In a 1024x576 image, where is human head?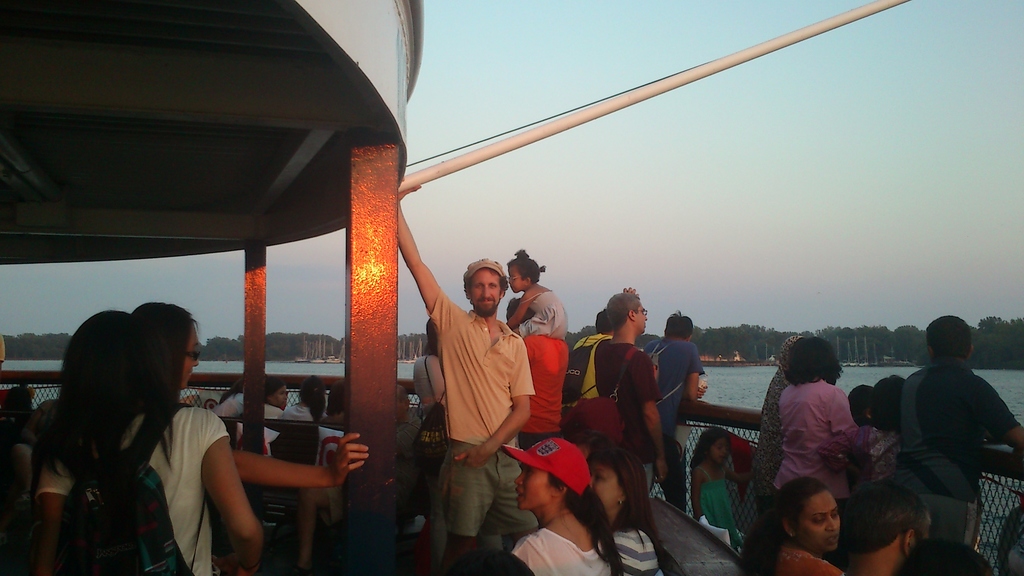
[777,484,863,552].
